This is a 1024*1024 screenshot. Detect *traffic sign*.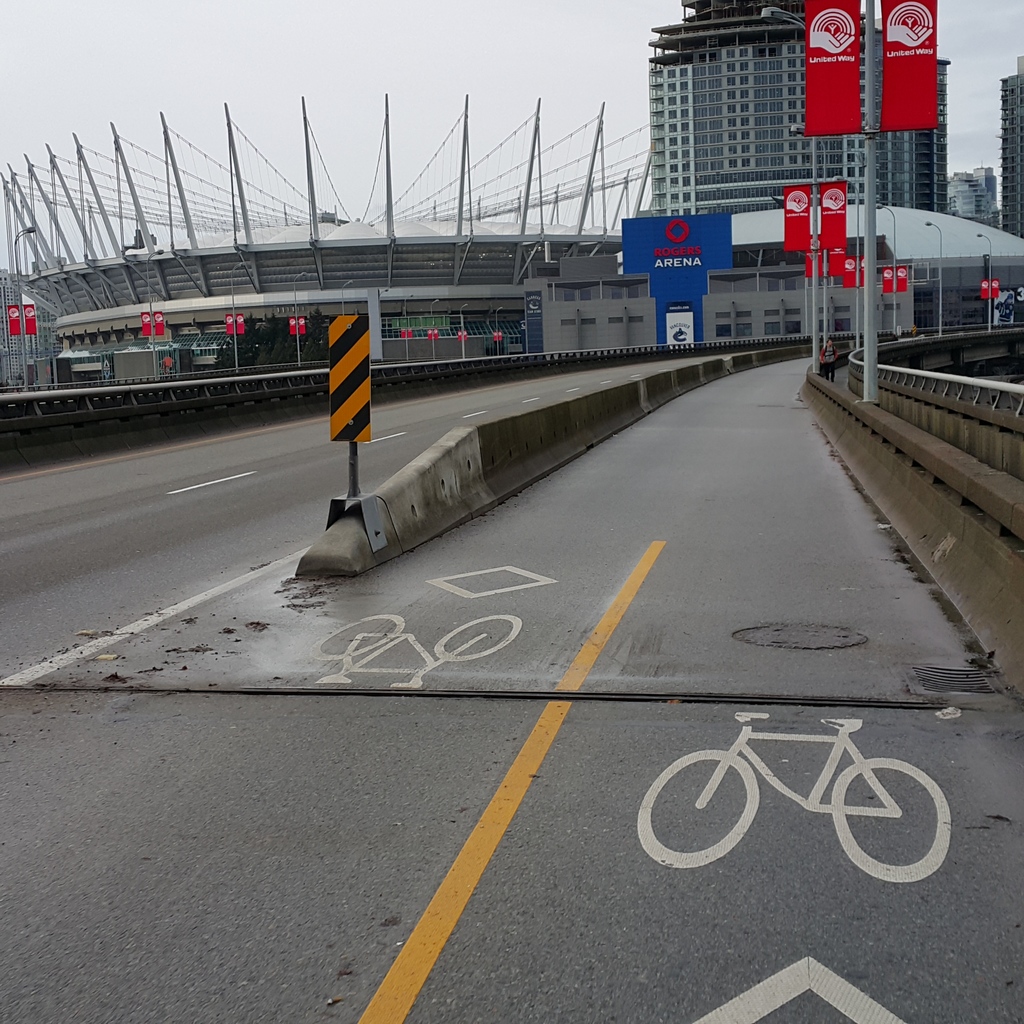
638/712/949/892.
